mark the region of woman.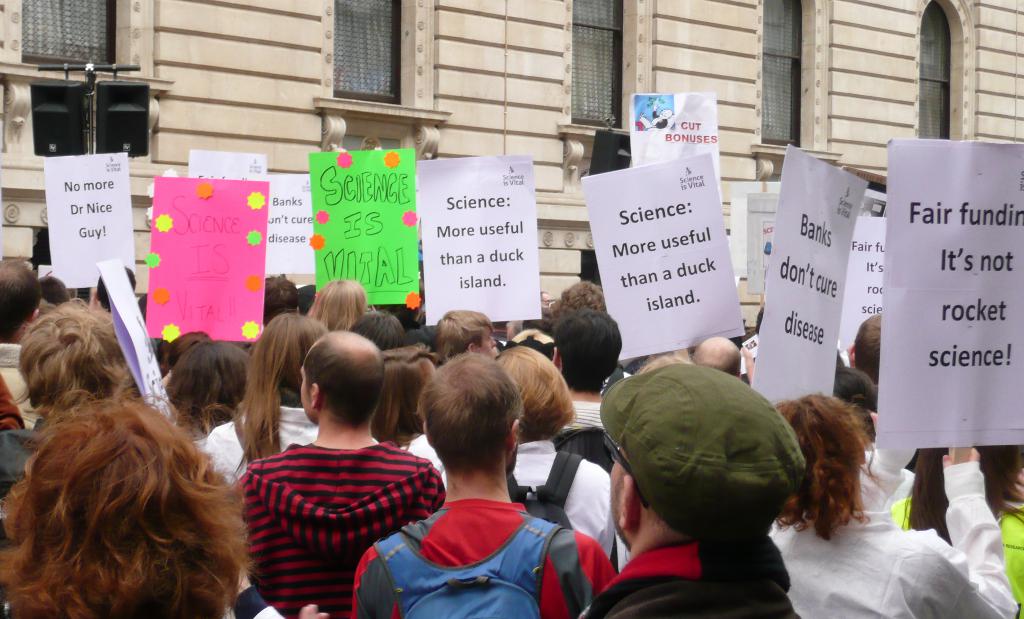
Region: select_region(484, 346, 636, 561).
